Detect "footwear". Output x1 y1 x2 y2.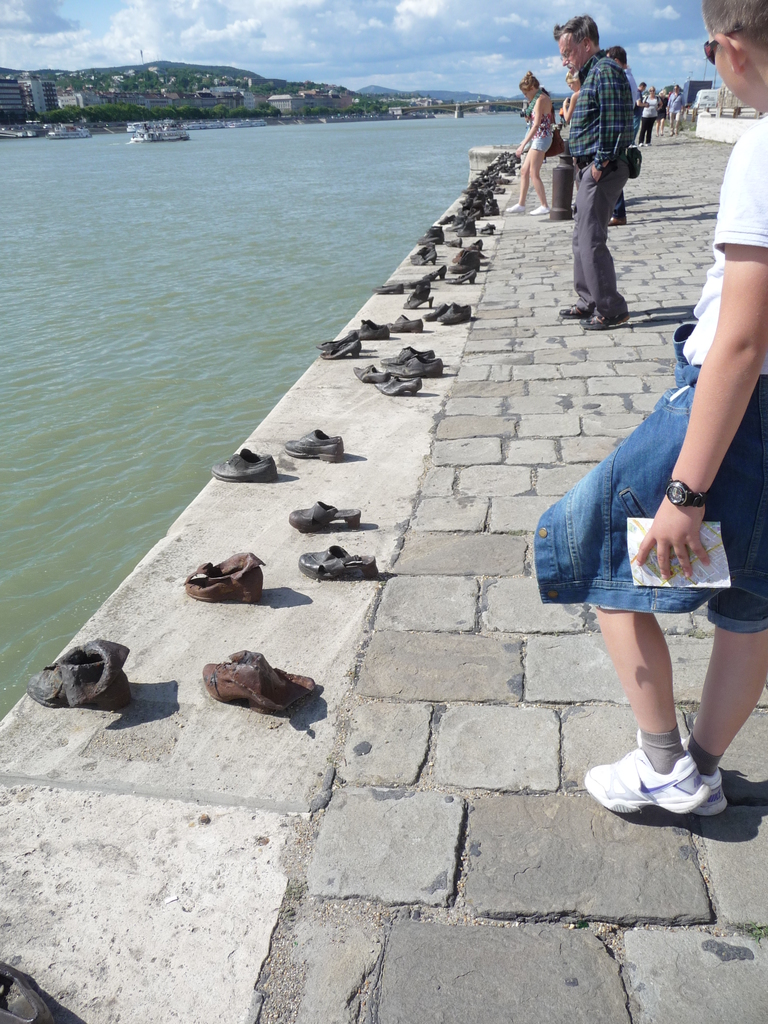
211 449 279 481.
